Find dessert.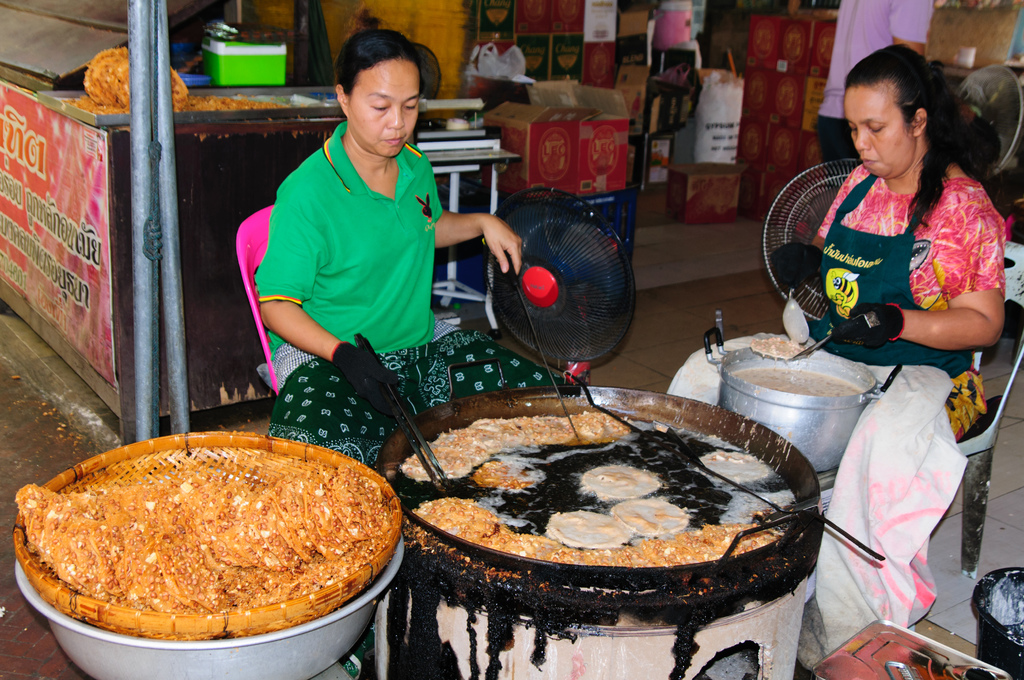
box(408, 494, 783, 569).
